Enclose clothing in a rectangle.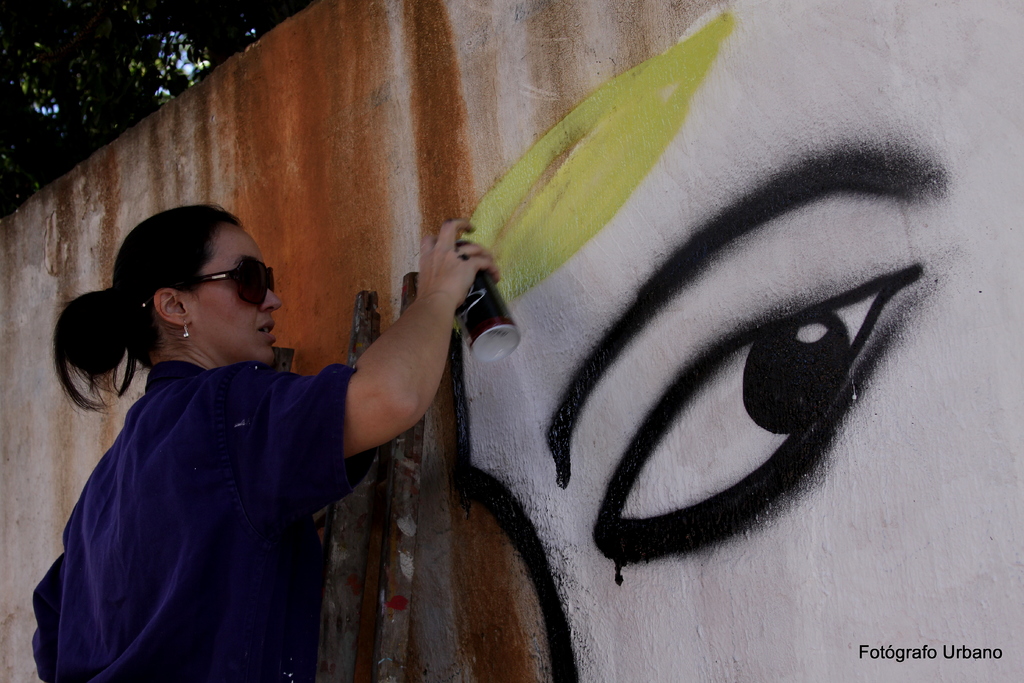
BBox(29, 361, 355, 682).
